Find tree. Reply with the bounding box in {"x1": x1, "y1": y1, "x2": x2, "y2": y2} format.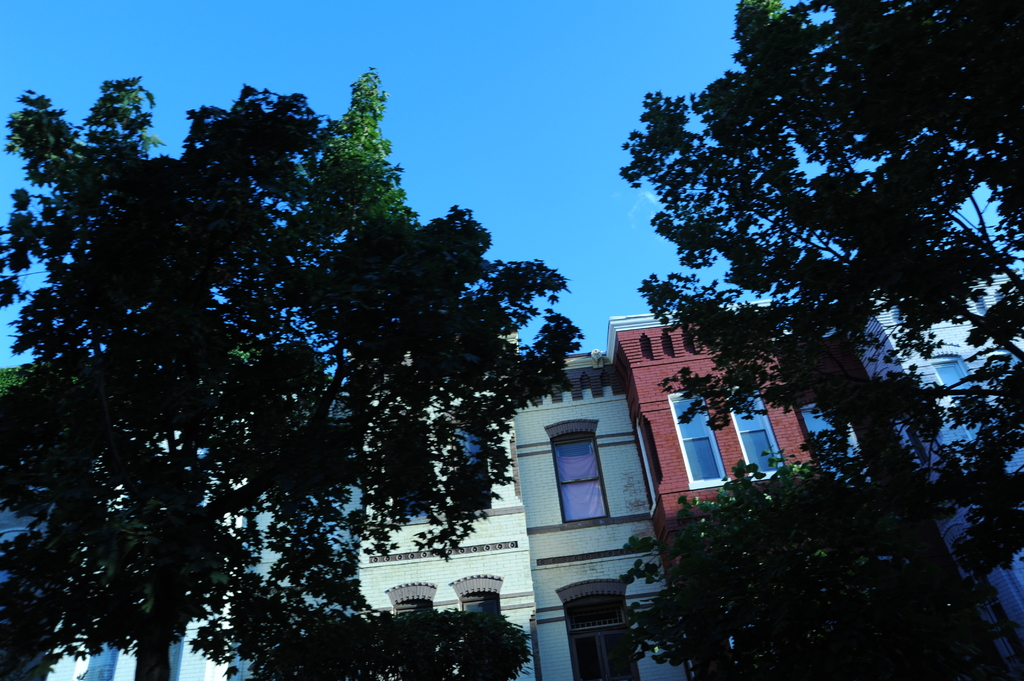
{"x1": 444, "y1": 610, "x2": 537, "y2": 680}.
